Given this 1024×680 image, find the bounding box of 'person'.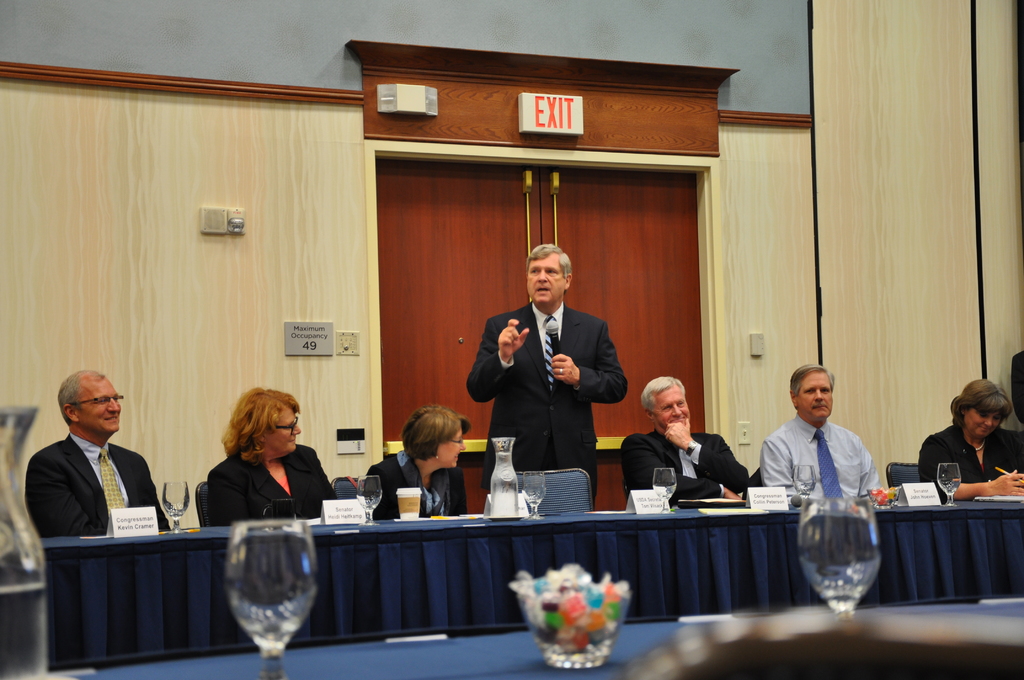
pyautogui.locateOnScreen(922, 380, 1023, 494).
